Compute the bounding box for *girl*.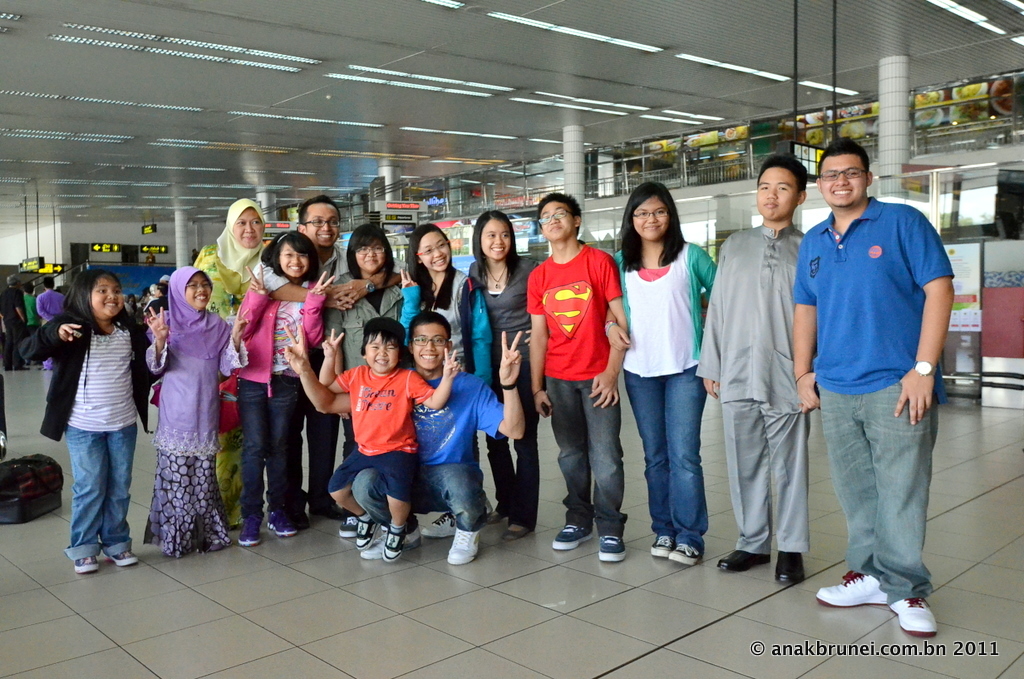
[22,270,146,570].
